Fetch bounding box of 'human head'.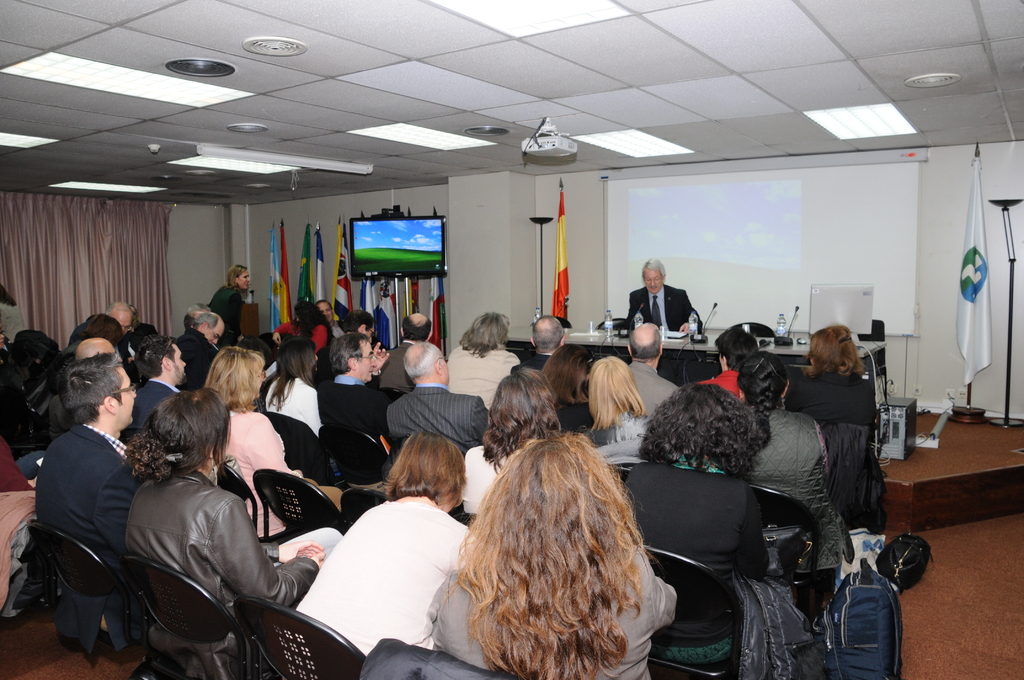
Bbox: {"x1": 332, "y1": 328, "x2": 379, "y2": 382}.
